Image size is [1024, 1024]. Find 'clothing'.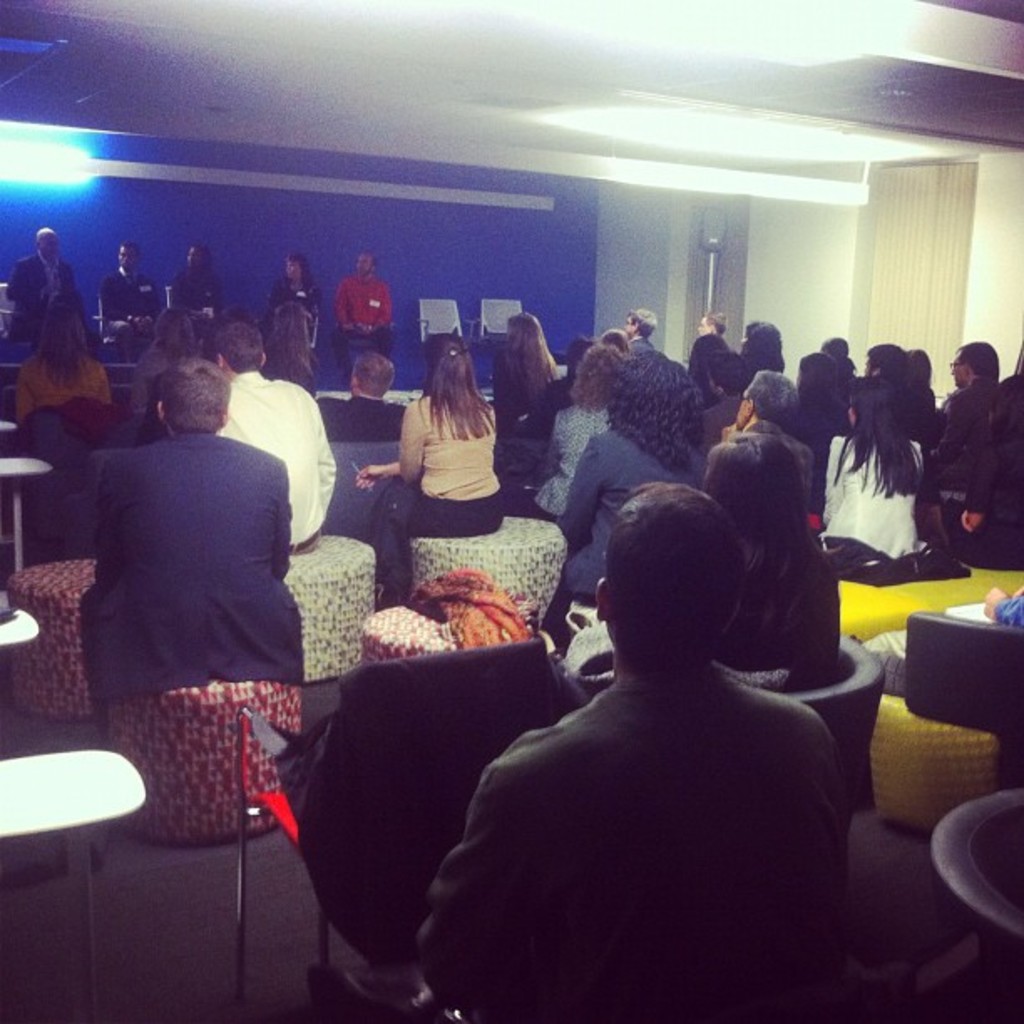
select_region(12, 249, 85, 346).
